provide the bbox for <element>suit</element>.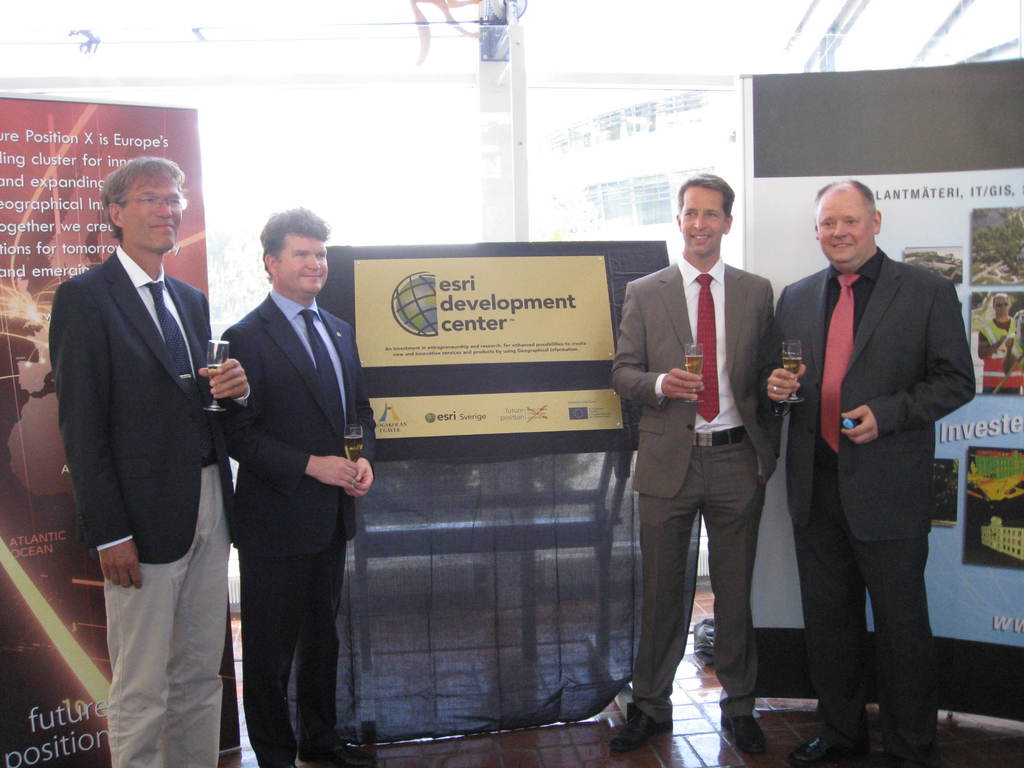
l=47, t=243, r=221, b=767.
